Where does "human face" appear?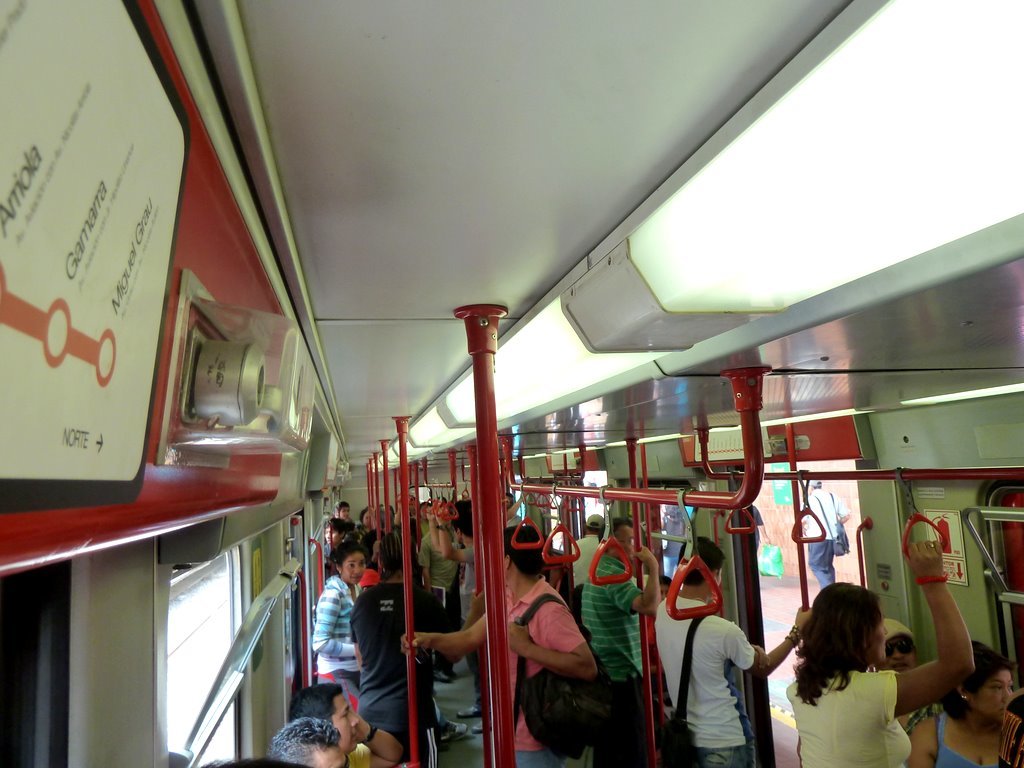
Appears at x1=894 y1=637 x2=917 y2=664.
